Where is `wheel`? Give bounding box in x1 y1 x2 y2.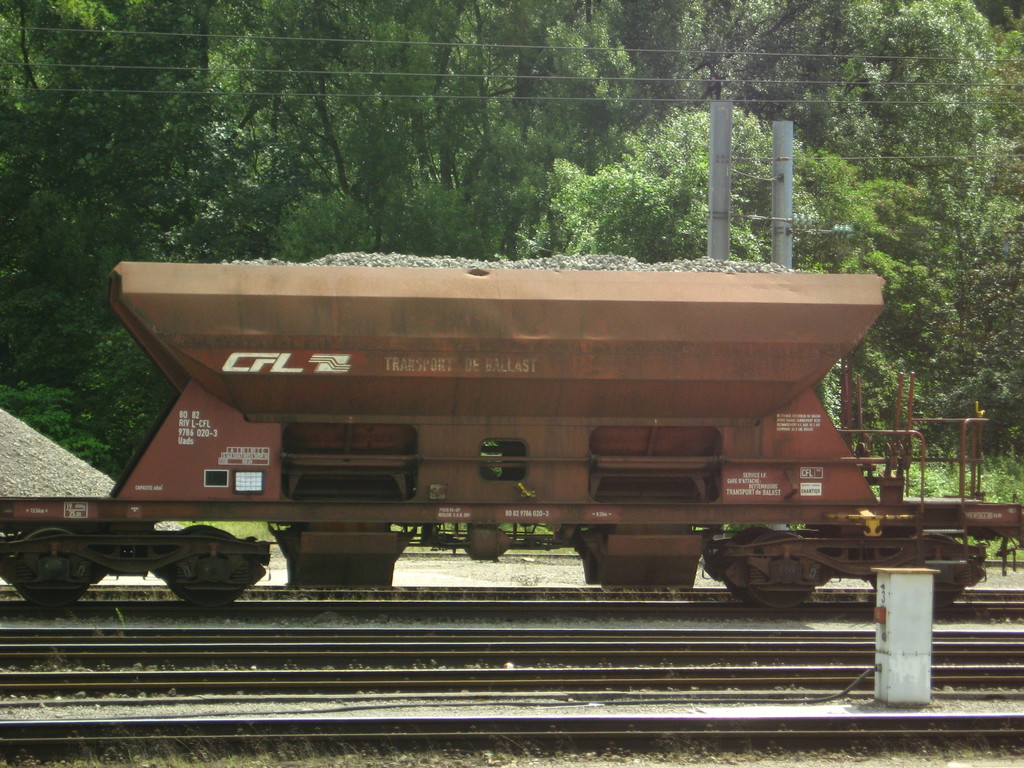
17 536 86 616.
